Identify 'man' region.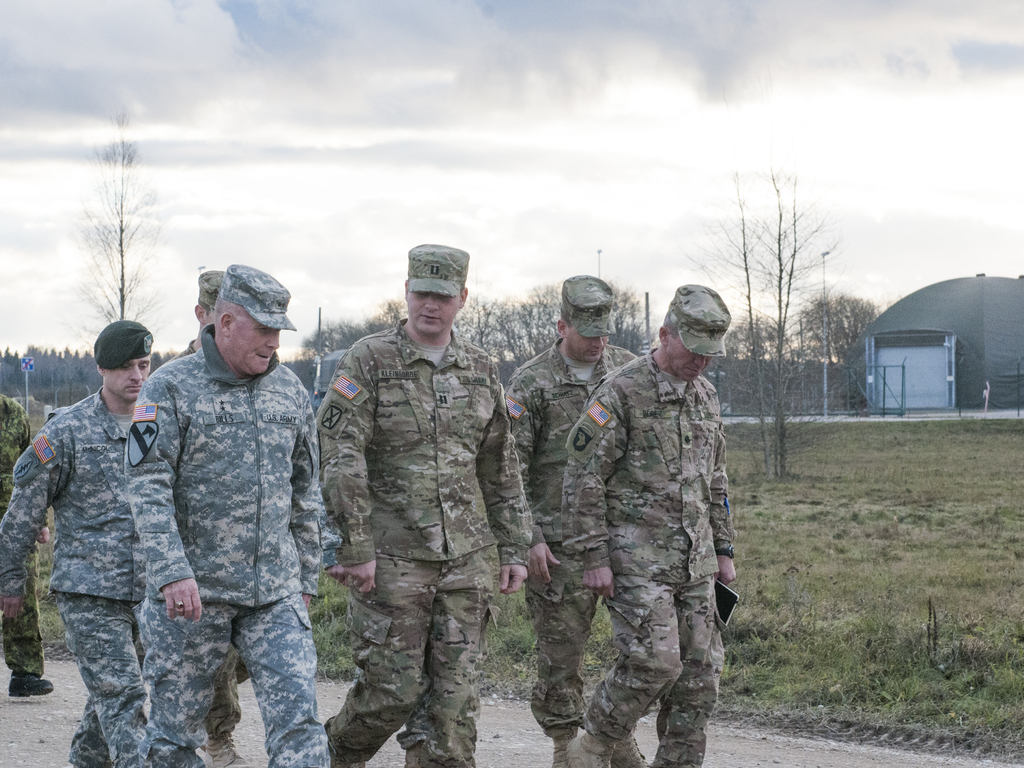
Region: region(322, 243, 532, 767).
